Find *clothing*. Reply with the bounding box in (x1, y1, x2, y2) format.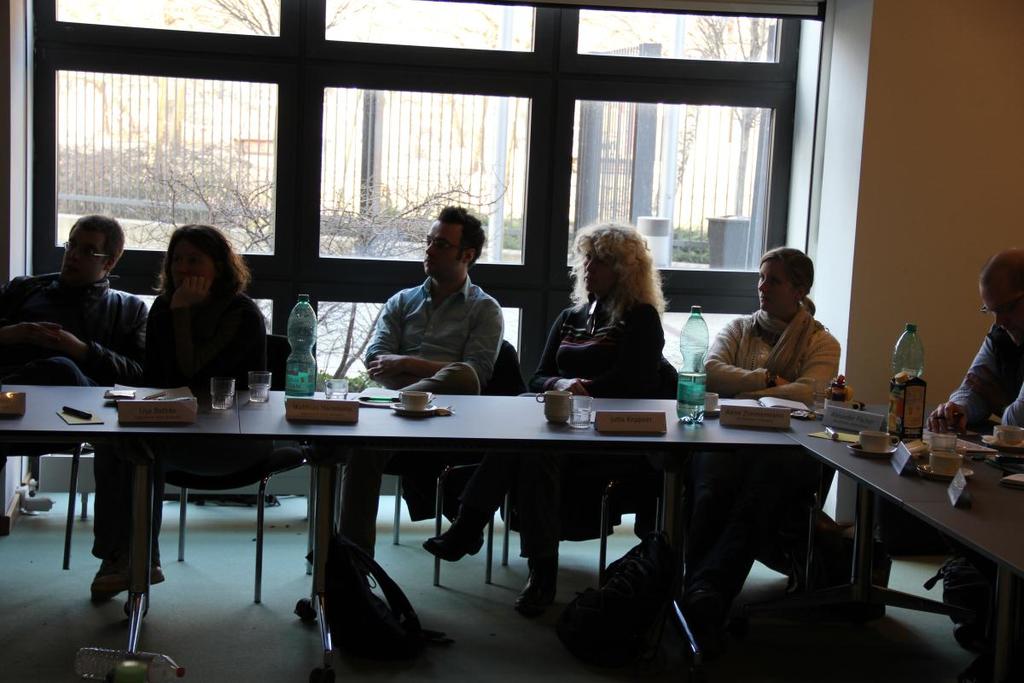
(2, 269, 149, 555).
